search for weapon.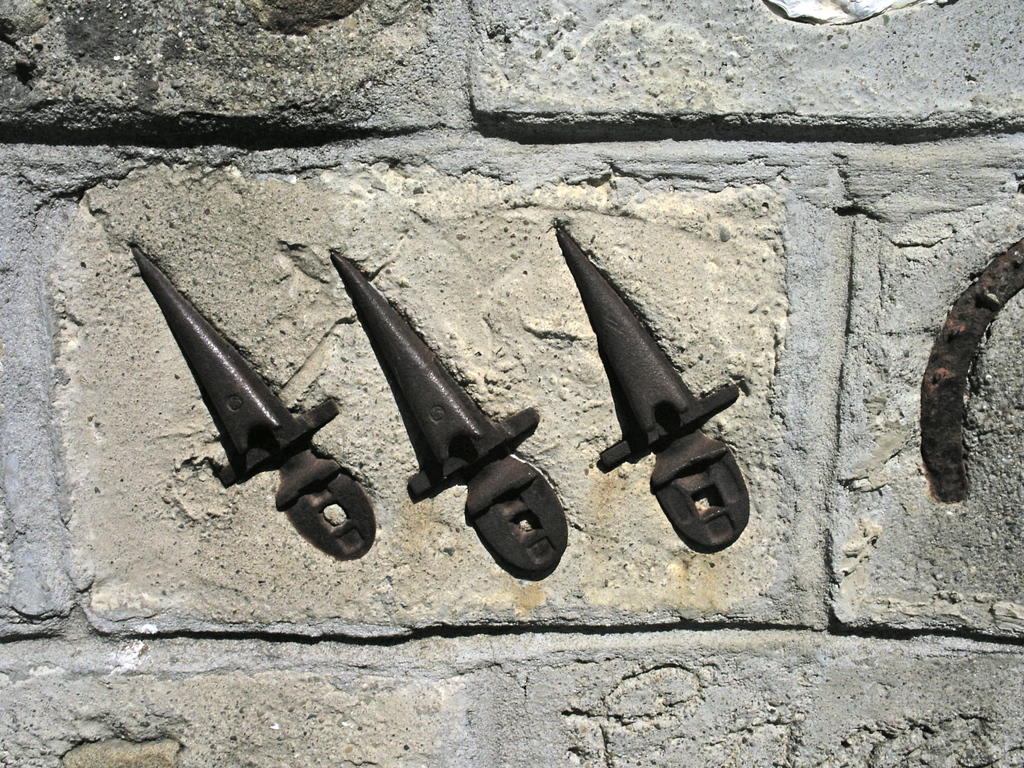
Found at BBox(556, 226, 749, 553).
